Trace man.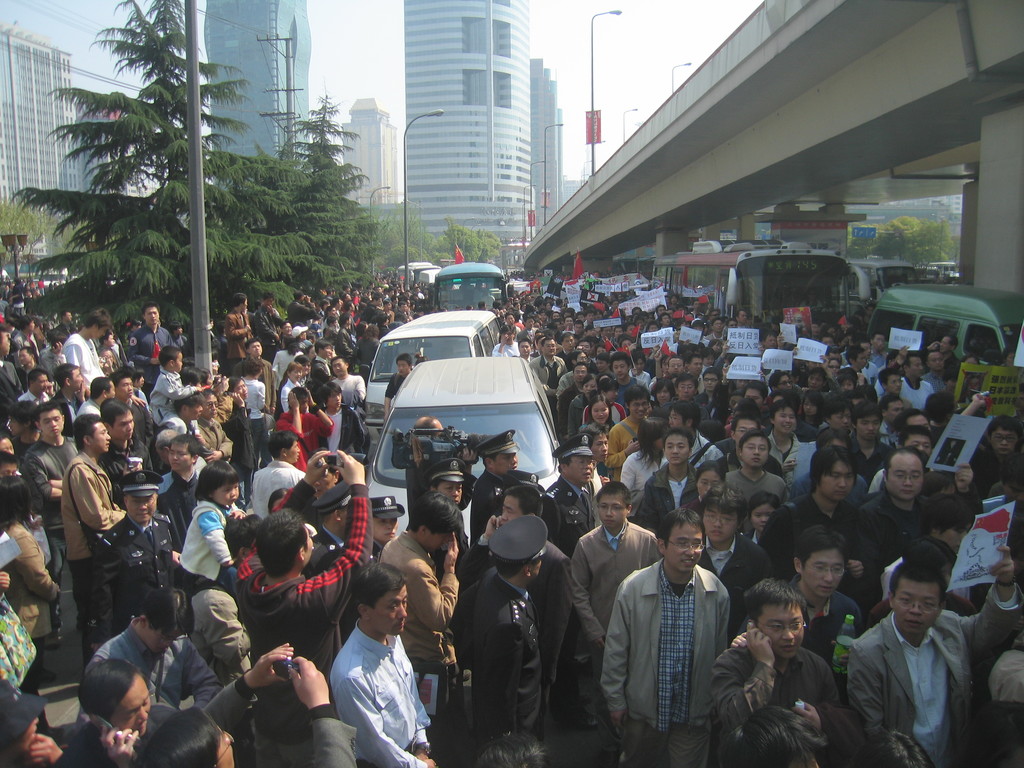
Traced to box(231, 447, 376, 764).
